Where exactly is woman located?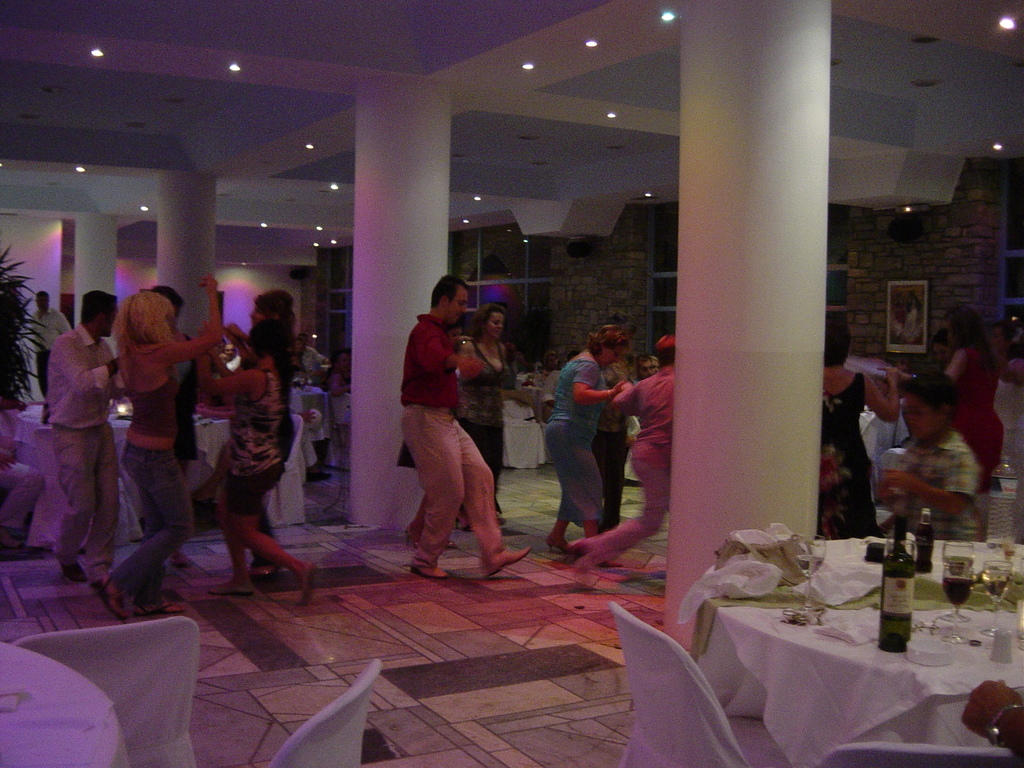
Its bounding box is bbox(196, 312, 310, 605).
